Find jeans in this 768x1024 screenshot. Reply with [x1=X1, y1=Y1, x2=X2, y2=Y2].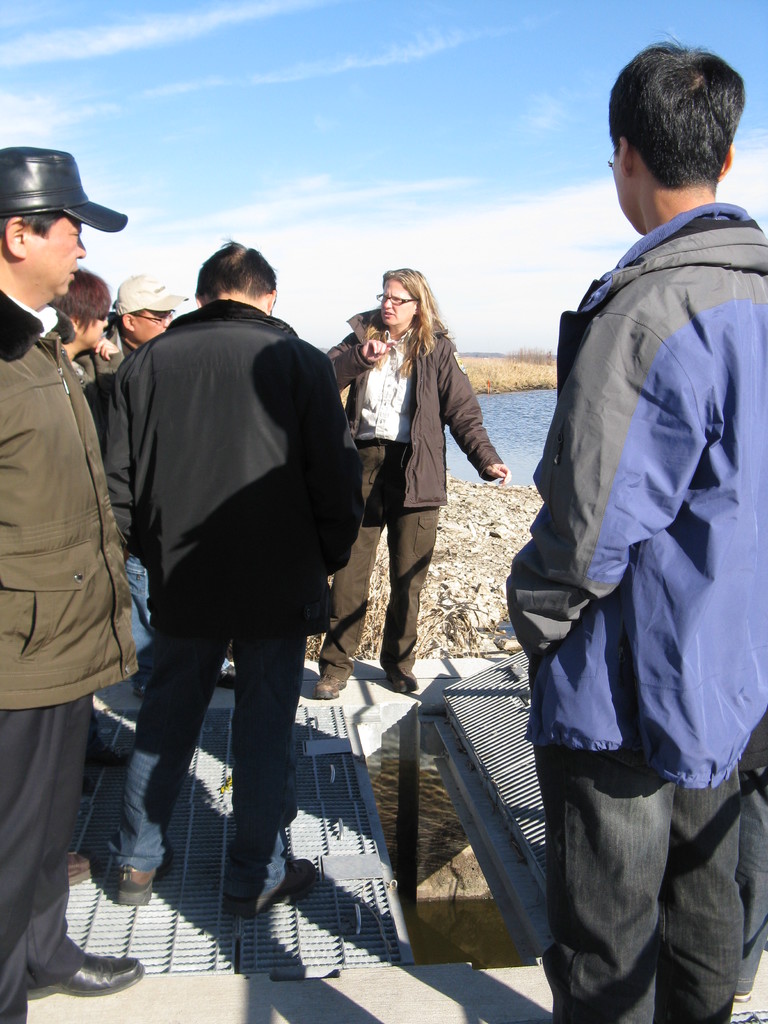
[x1=108, y1=631, x2=306, y2=895].
